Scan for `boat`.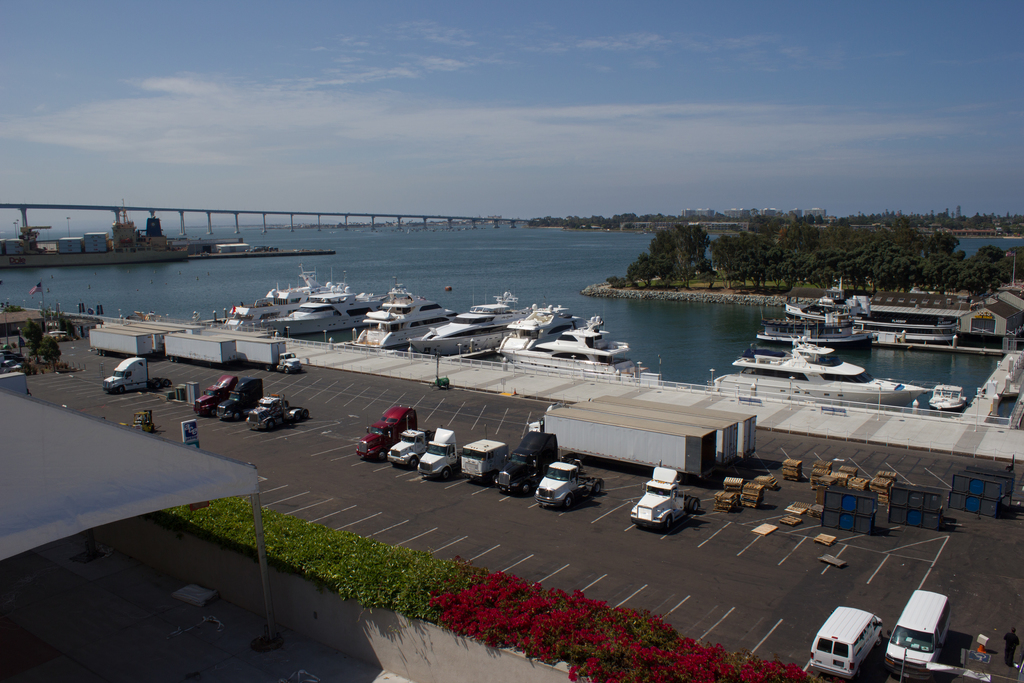
Scan result: 767:304:861:343.
